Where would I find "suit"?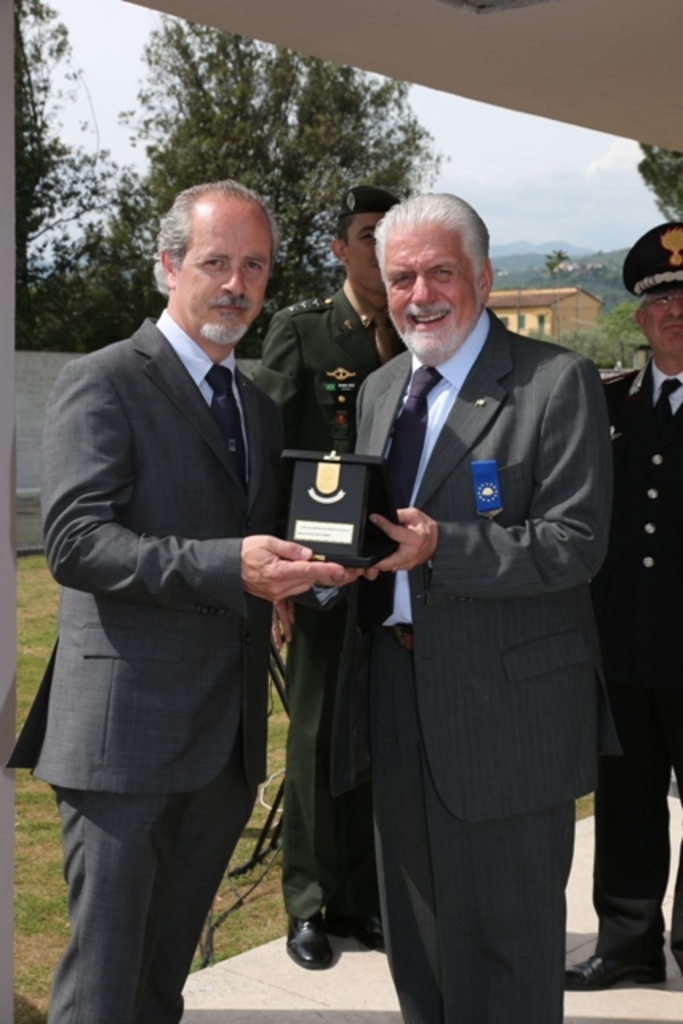
At (315,218,627,1013).
